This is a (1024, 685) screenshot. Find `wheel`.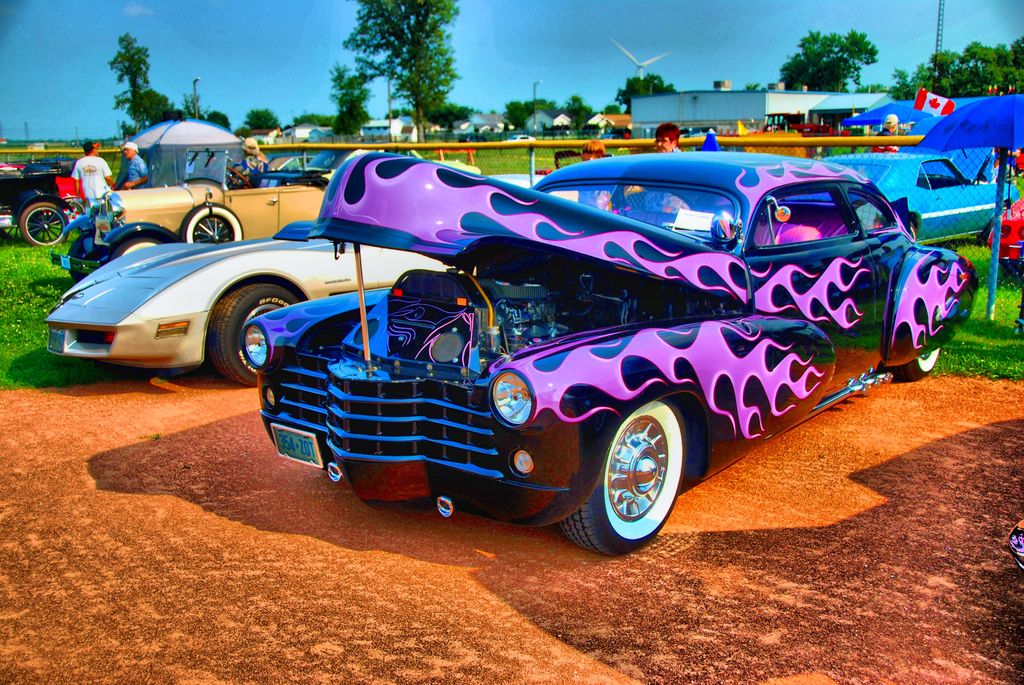
Bounding box: (x1=893, y1=217, x2=916, y2=240).
